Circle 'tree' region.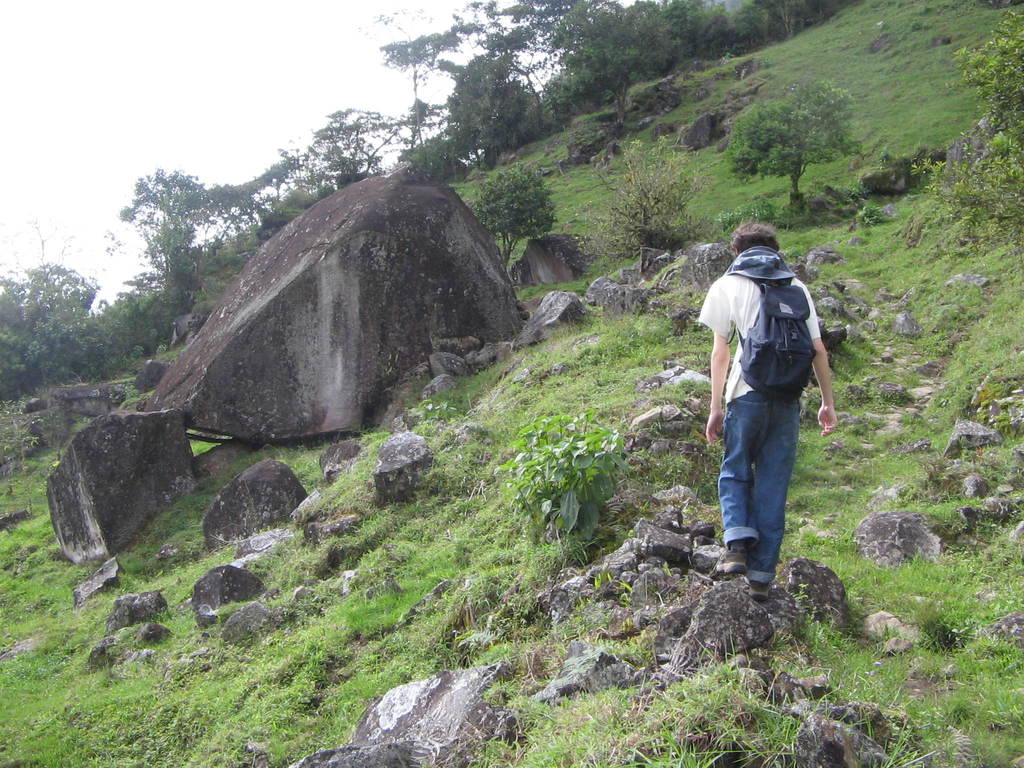
Region: crop(669, 2, 748, 52).
